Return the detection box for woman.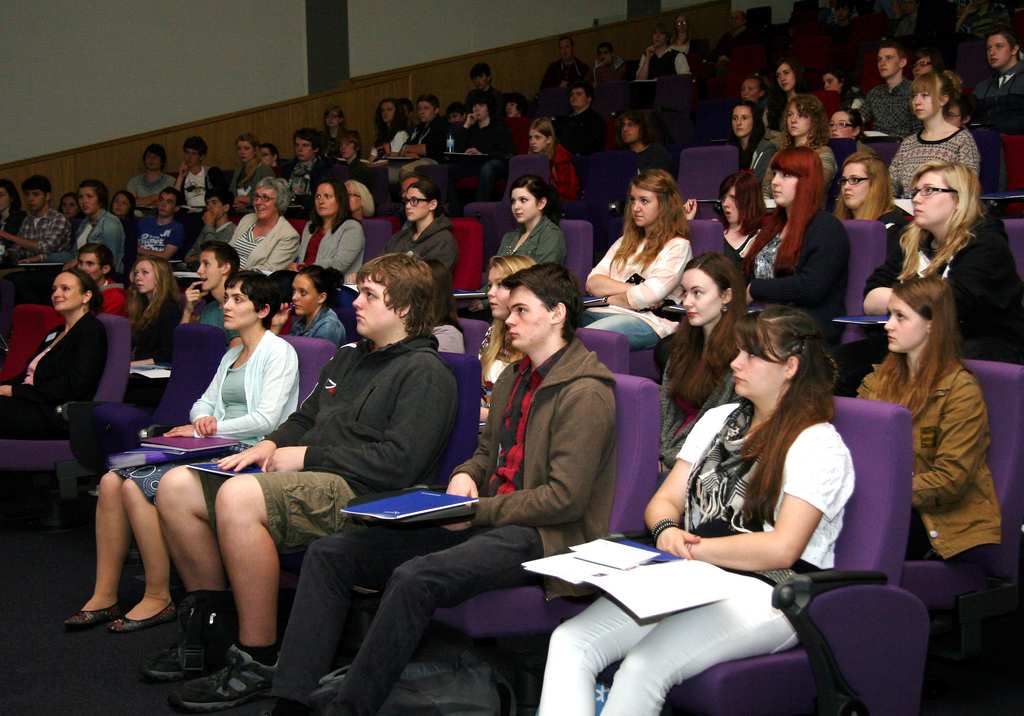
[17,178,126,269].
